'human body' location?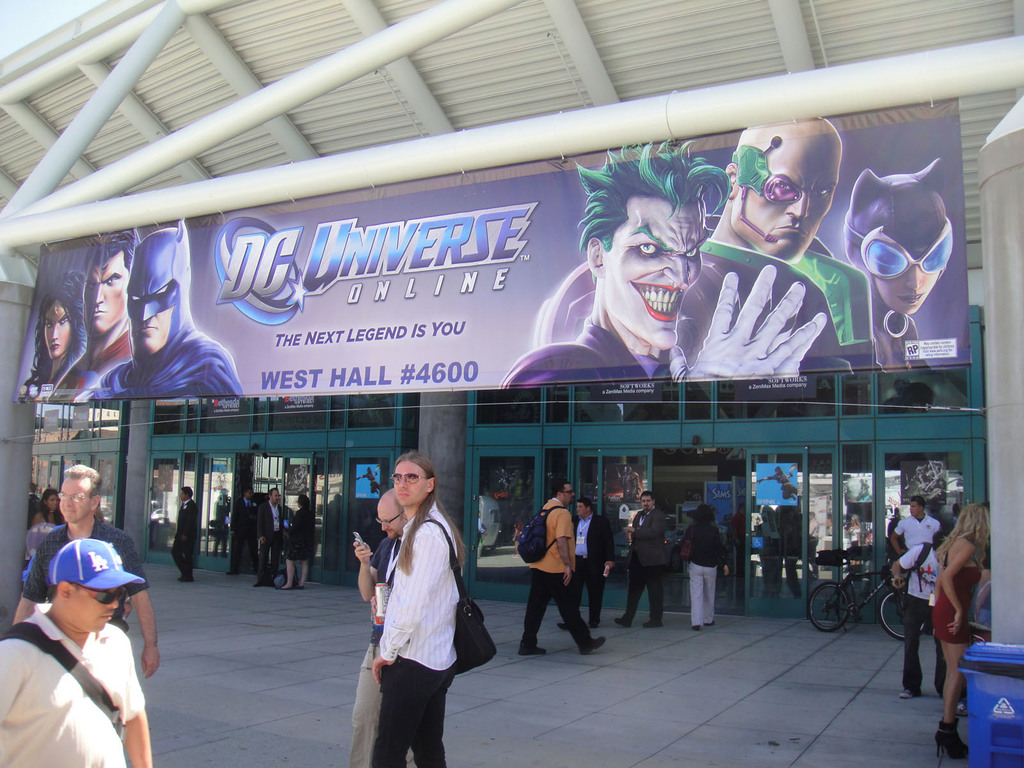
{"left": 497, "top": 140, "right": 826, "bottom": 383}
